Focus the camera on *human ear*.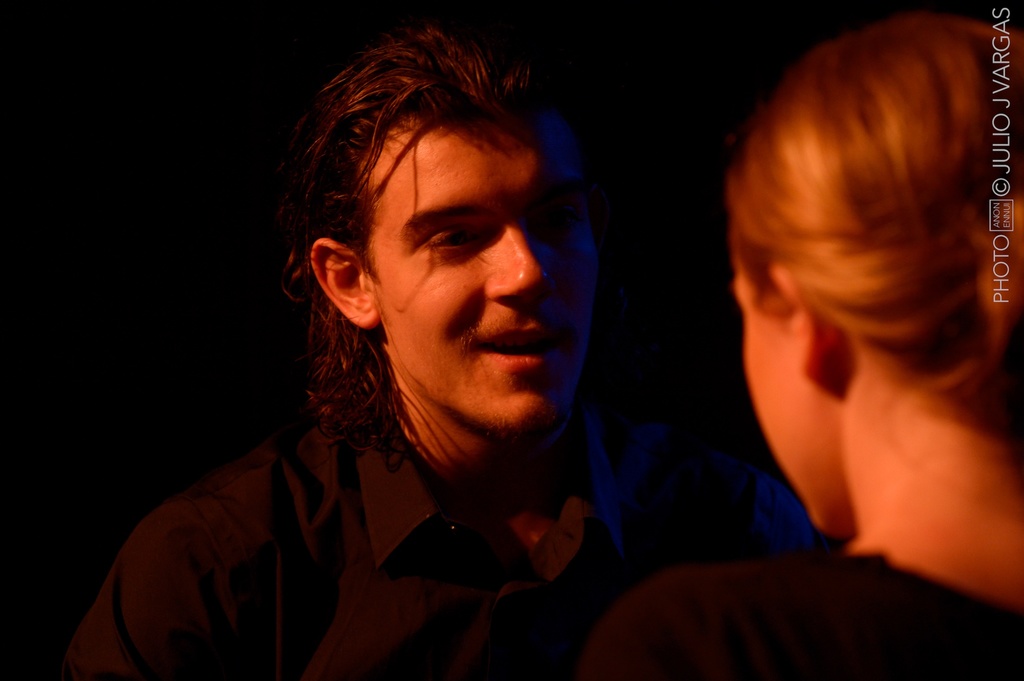
Focus region: bbox(766, 261, 838, 382).
